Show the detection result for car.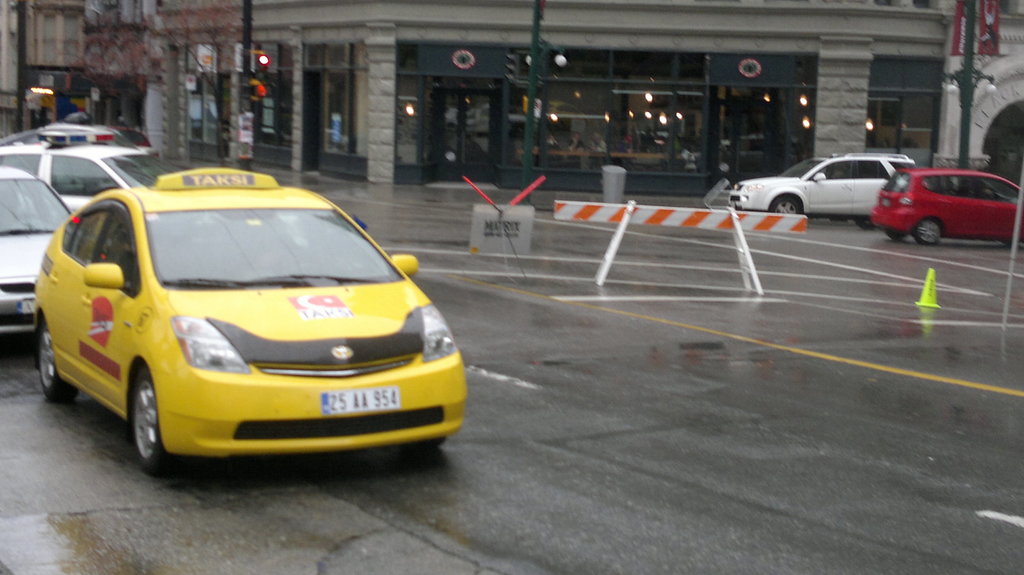
730:153:917:230.
